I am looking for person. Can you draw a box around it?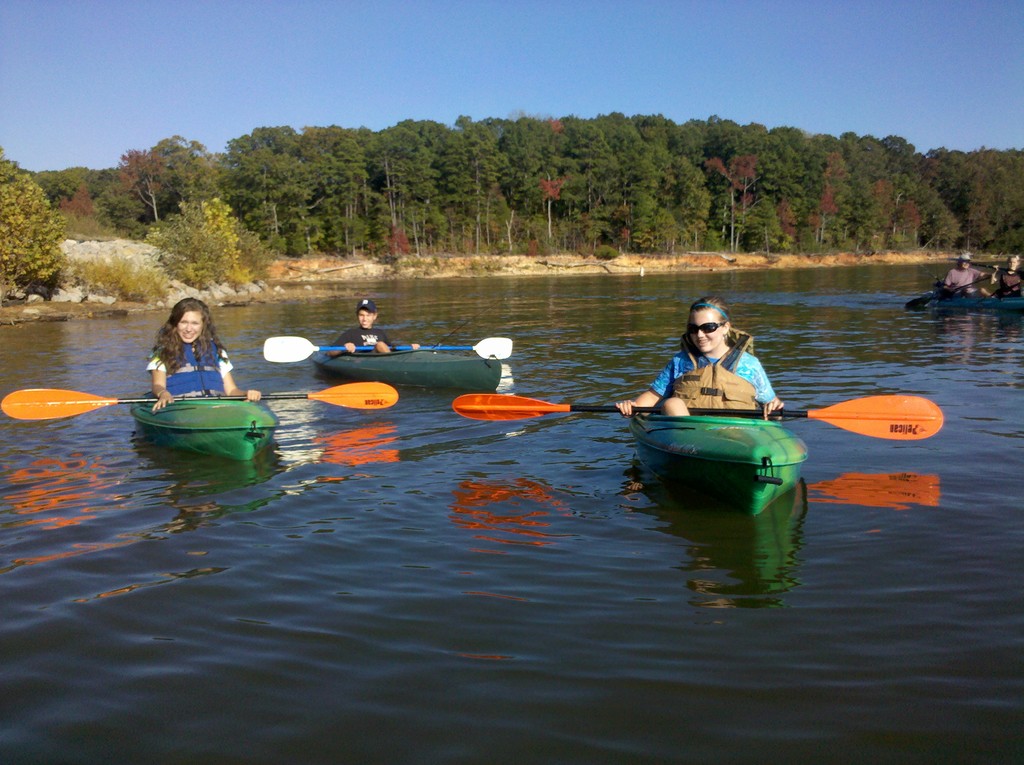
Sure, the bounding box is select_region(987, 250, 1023, 299).
